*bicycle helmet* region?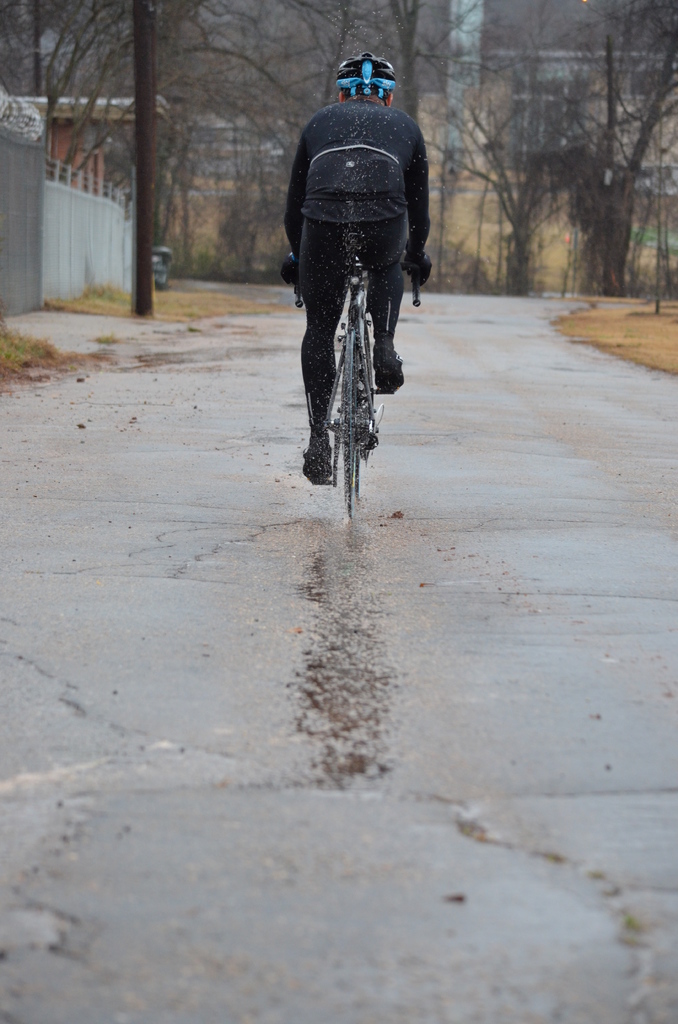
(x1=330, y1=48, x2=401, y2=93)
